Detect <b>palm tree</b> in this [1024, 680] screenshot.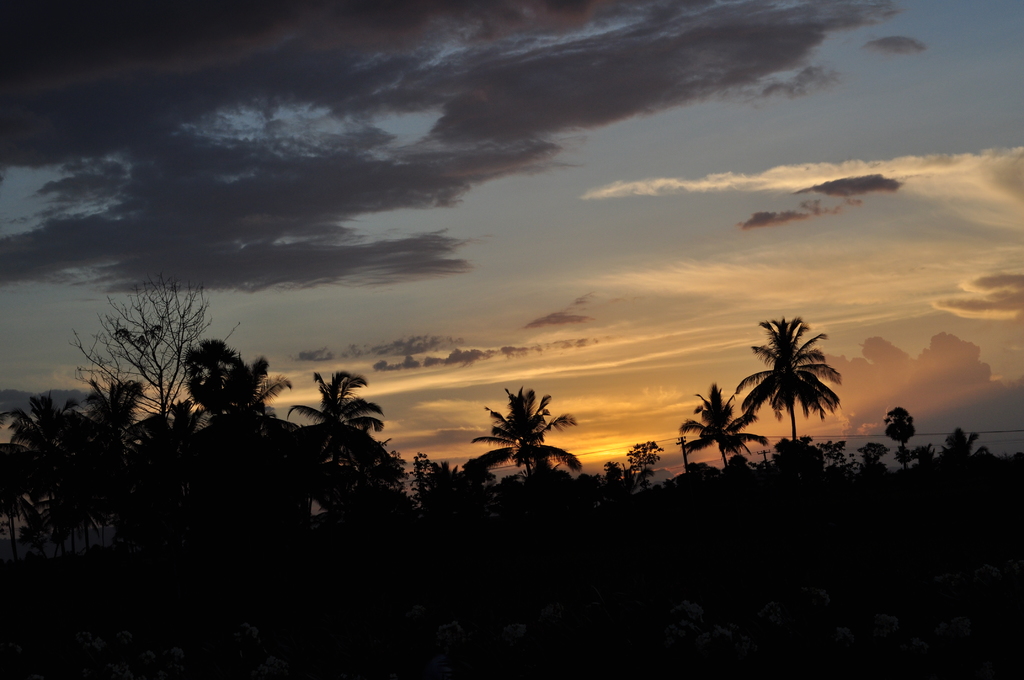
Detection: (left=742, top=313, right=849, bottom=458).
